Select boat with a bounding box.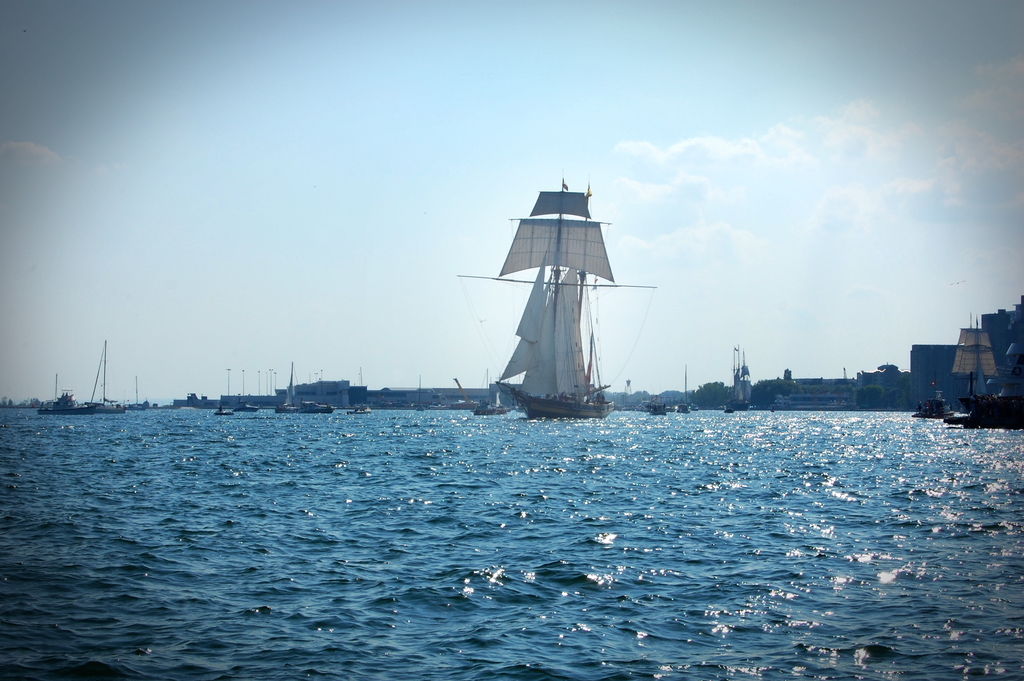
bbox=(273, 359, 333, 413).
